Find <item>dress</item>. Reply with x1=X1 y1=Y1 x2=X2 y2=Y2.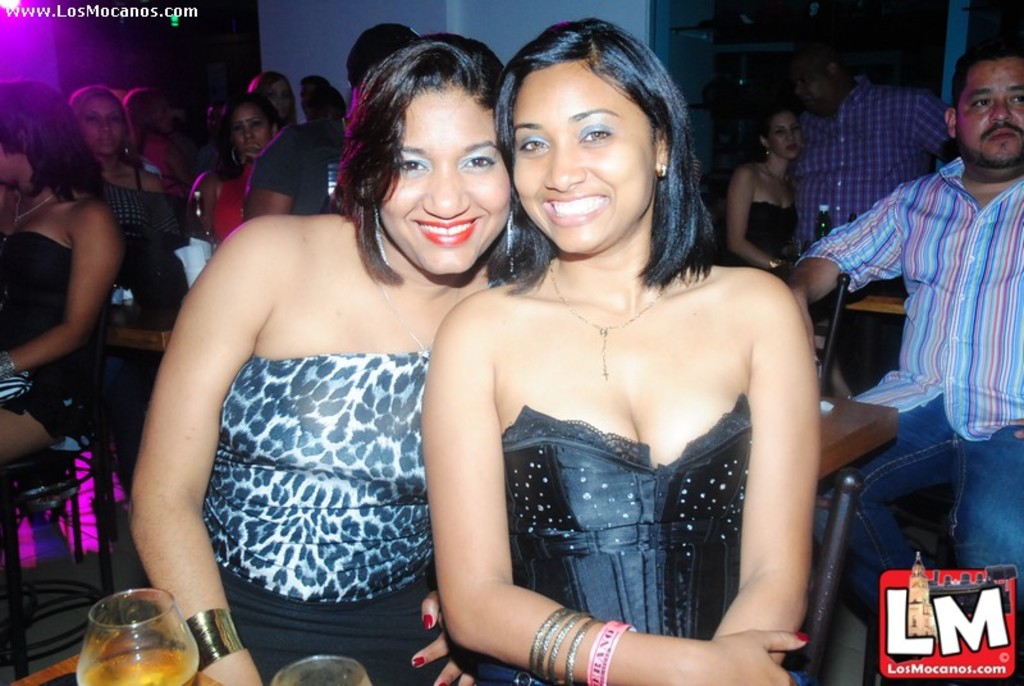
x1=0 y1=234 x2=93 y2=452.
